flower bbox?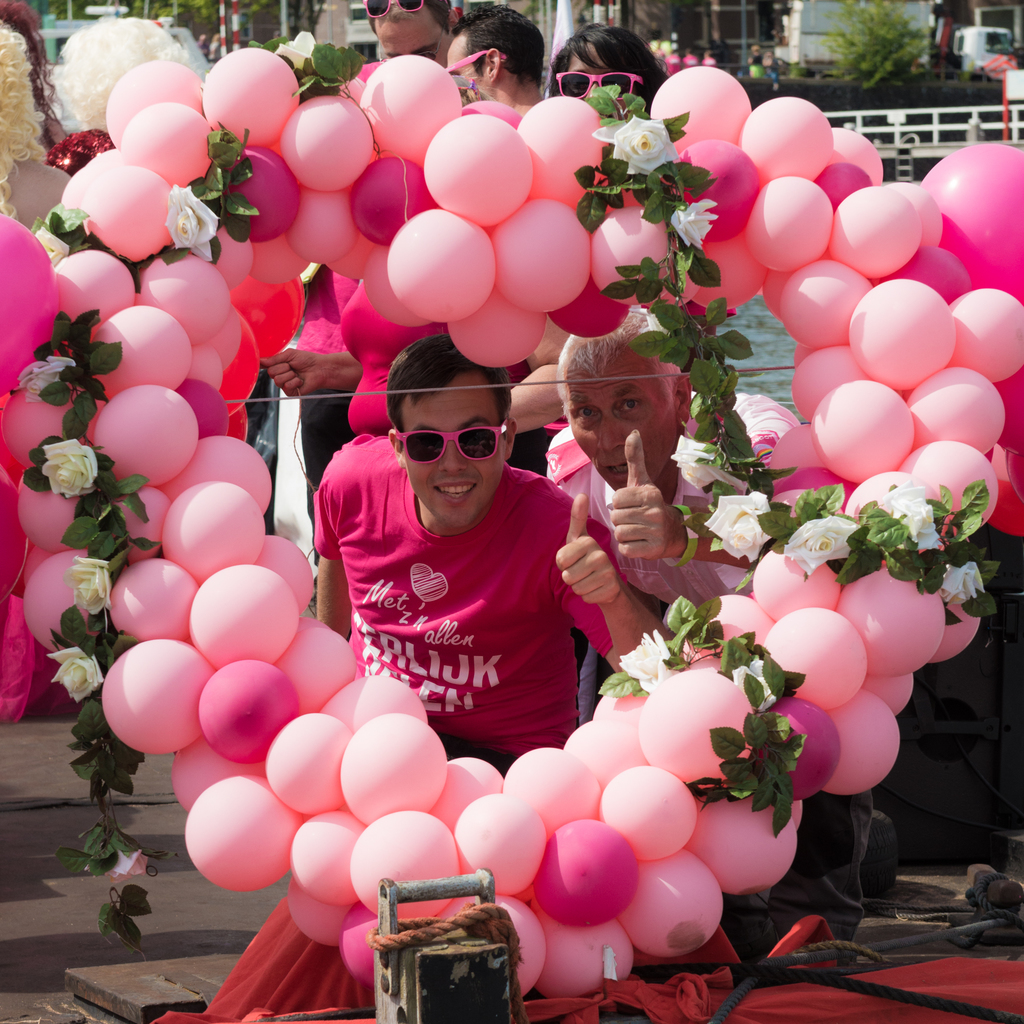
x1=676 y1=193 x2=716 y2=251
